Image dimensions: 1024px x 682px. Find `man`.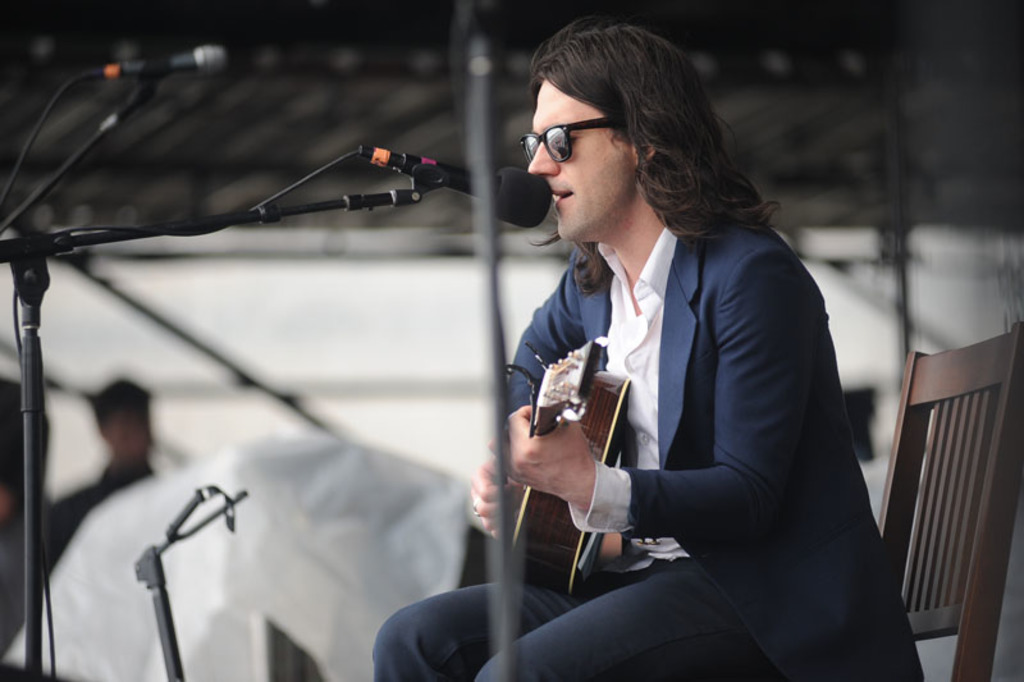
55:372:163:564.
